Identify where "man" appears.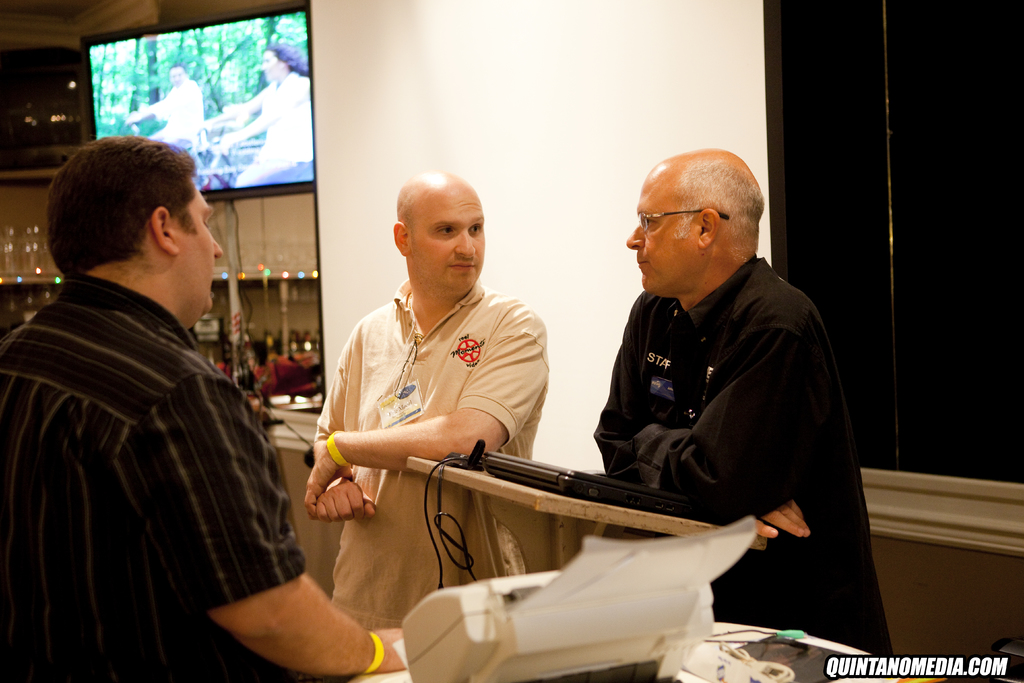
Appears at [x1=302, y1=169, x2=556, y2=637].
